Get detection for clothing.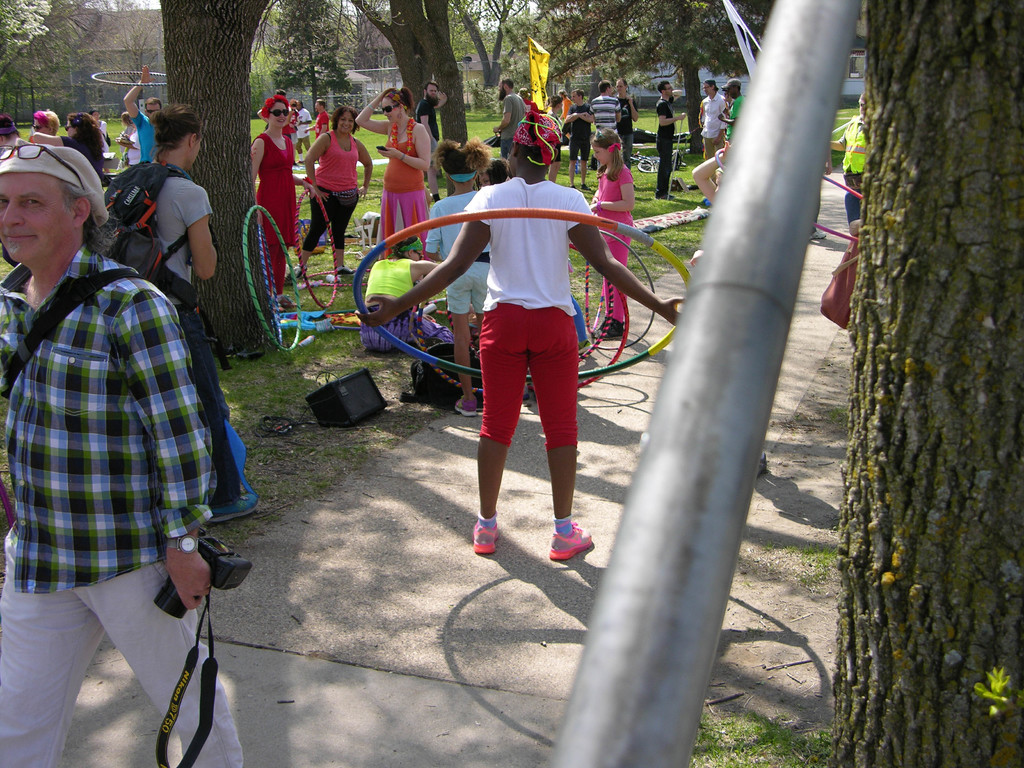
Detection: BBox(142, 172, 244, 500).
